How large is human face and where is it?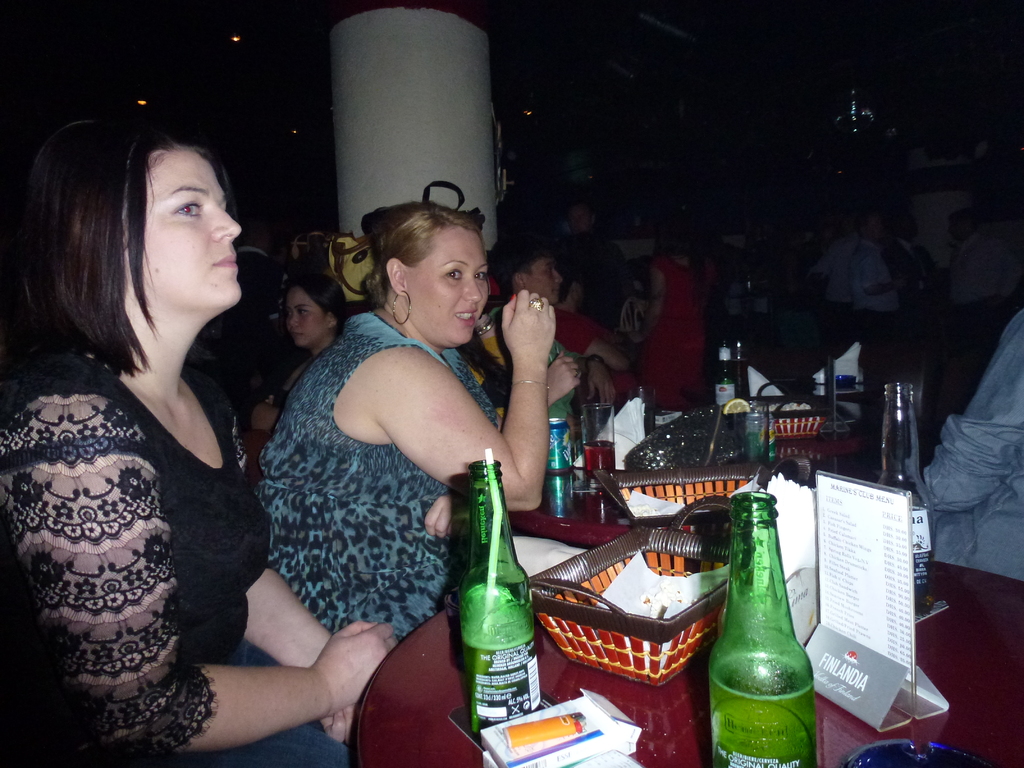
Bounding box: box=[126, 150, 242, 307].
